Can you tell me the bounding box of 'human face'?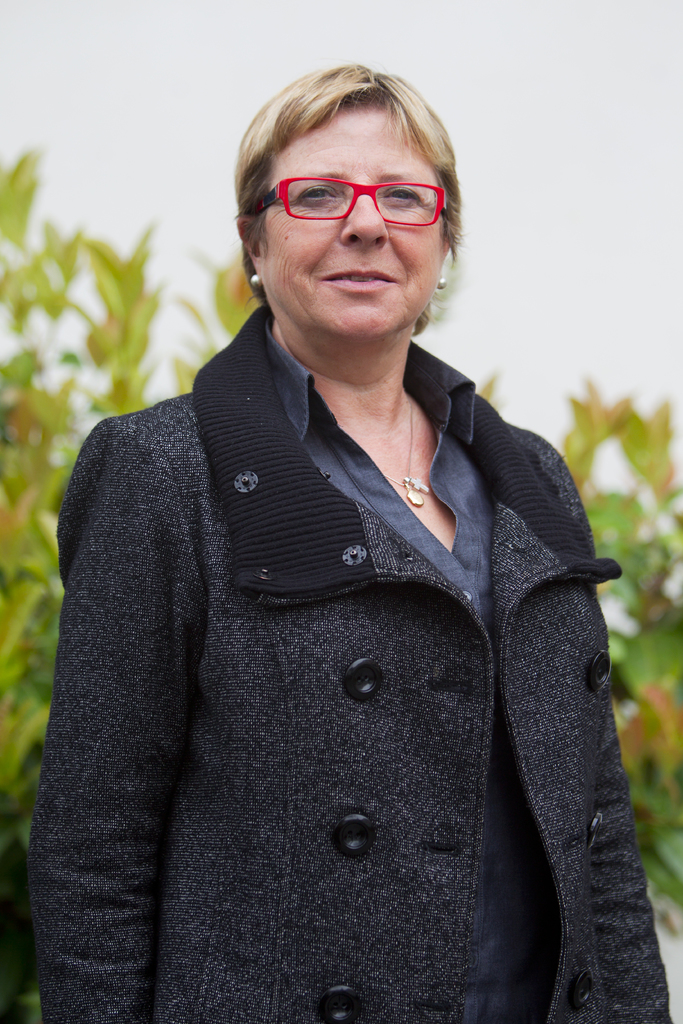
region(263, 111, 446, 348).
